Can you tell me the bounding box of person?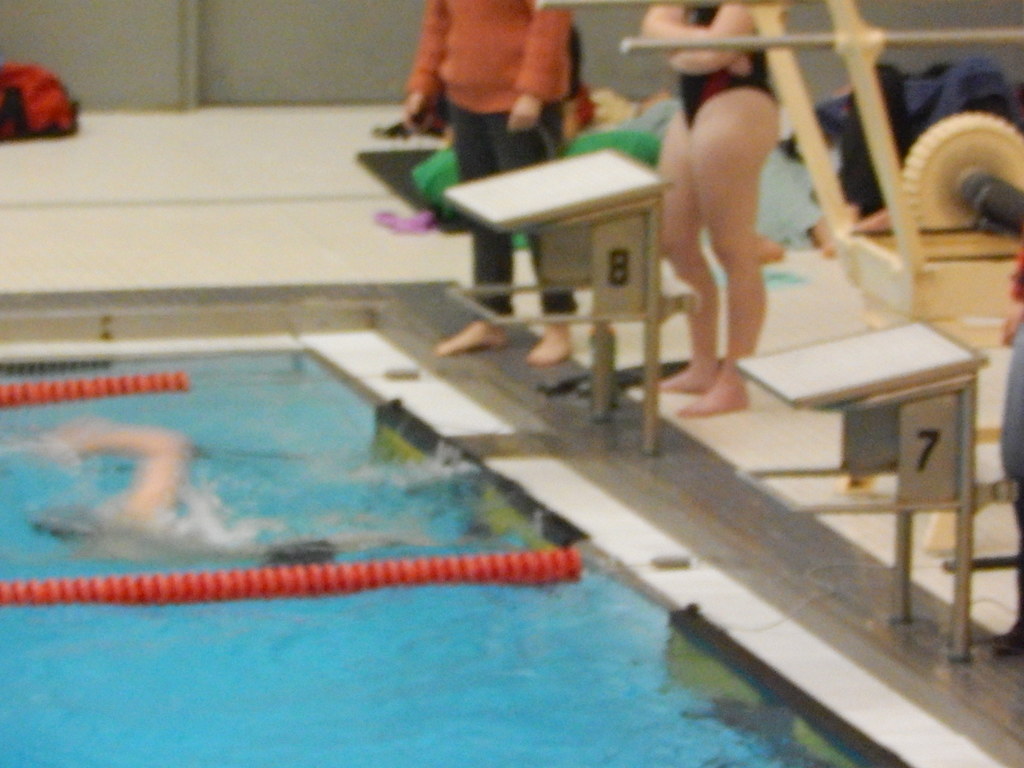
(left=397, top=0, right=580, bottom=365).
